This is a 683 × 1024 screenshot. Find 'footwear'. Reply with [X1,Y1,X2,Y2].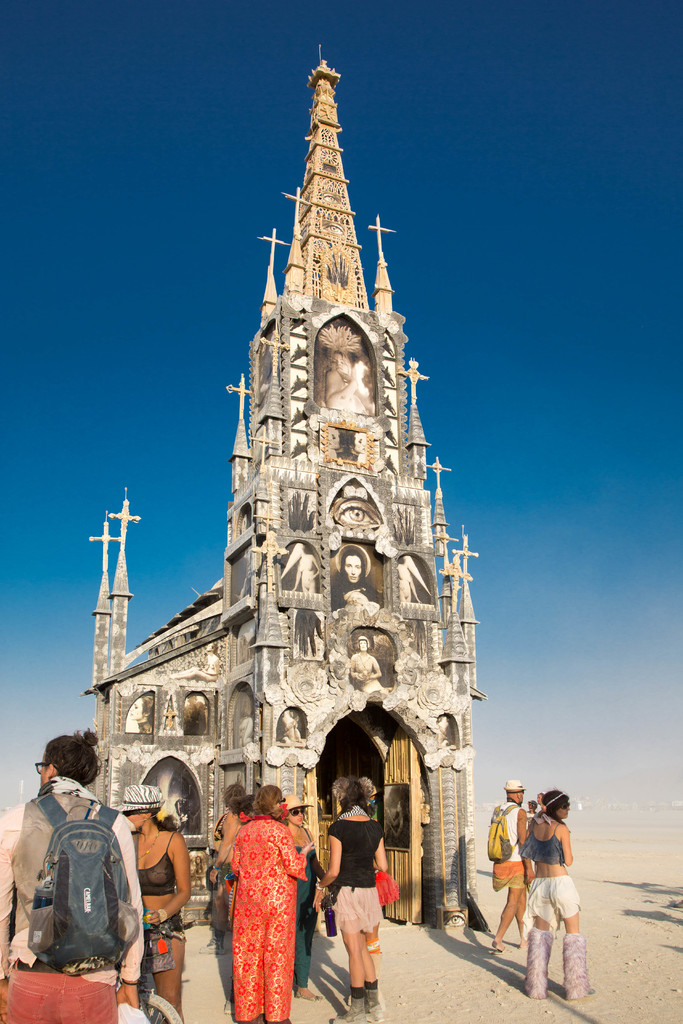
[526,923,554,1007].
